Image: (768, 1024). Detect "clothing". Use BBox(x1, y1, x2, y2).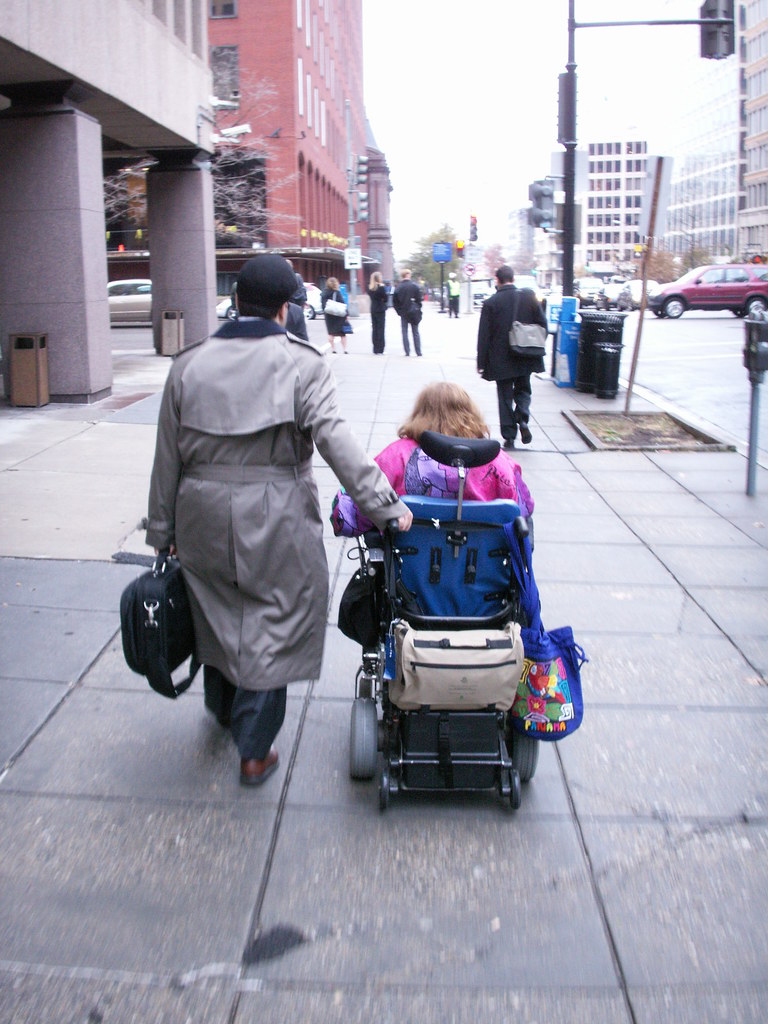
BBox(444, 281, 460, 318).
